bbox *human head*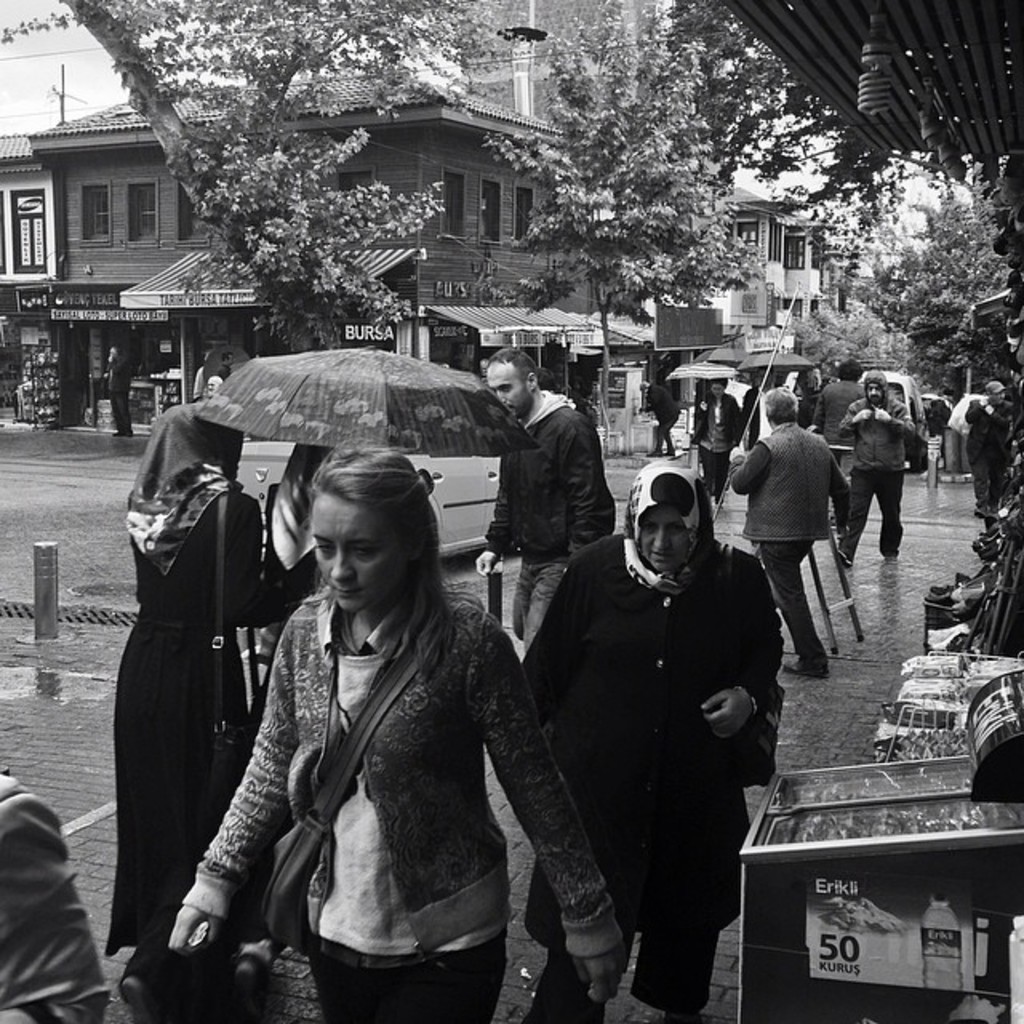
bbox=(885, 379, 909, 403)
